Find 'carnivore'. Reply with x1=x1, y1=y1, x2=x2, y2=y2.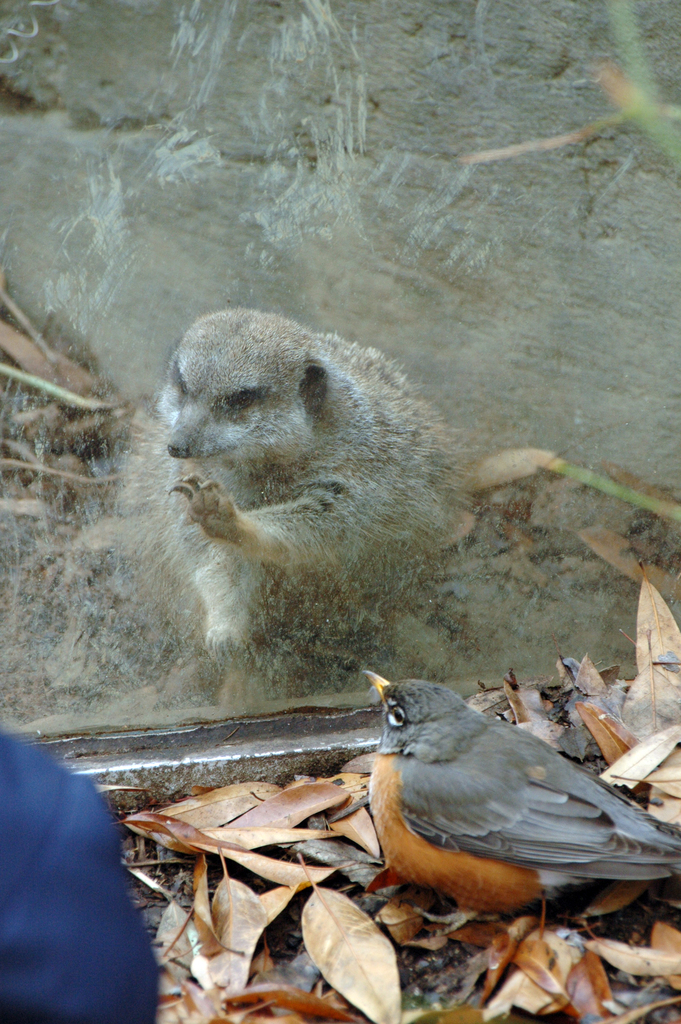
x1=152, y1=306, x2=466, y2=689.
